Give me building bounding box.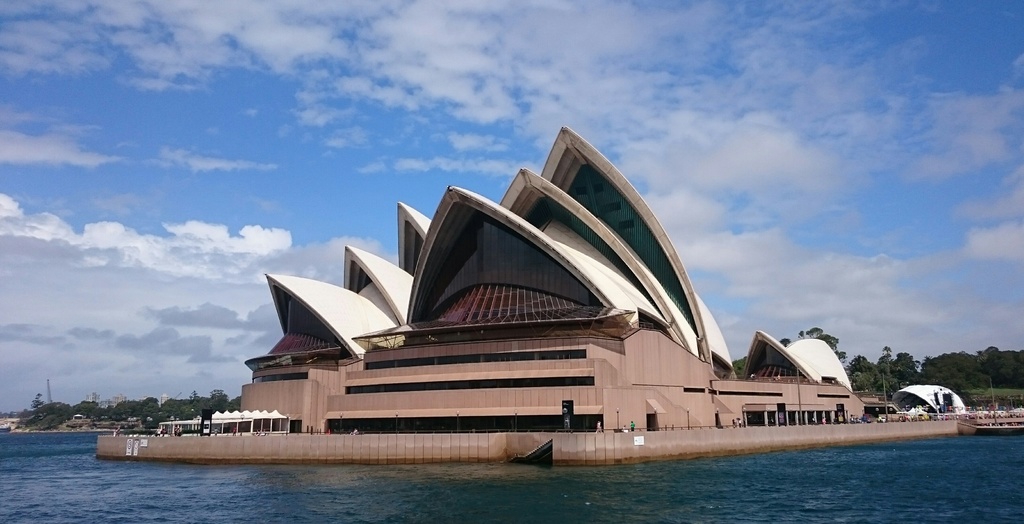
<bbox>83, 389, 128, 413</bbox>.
